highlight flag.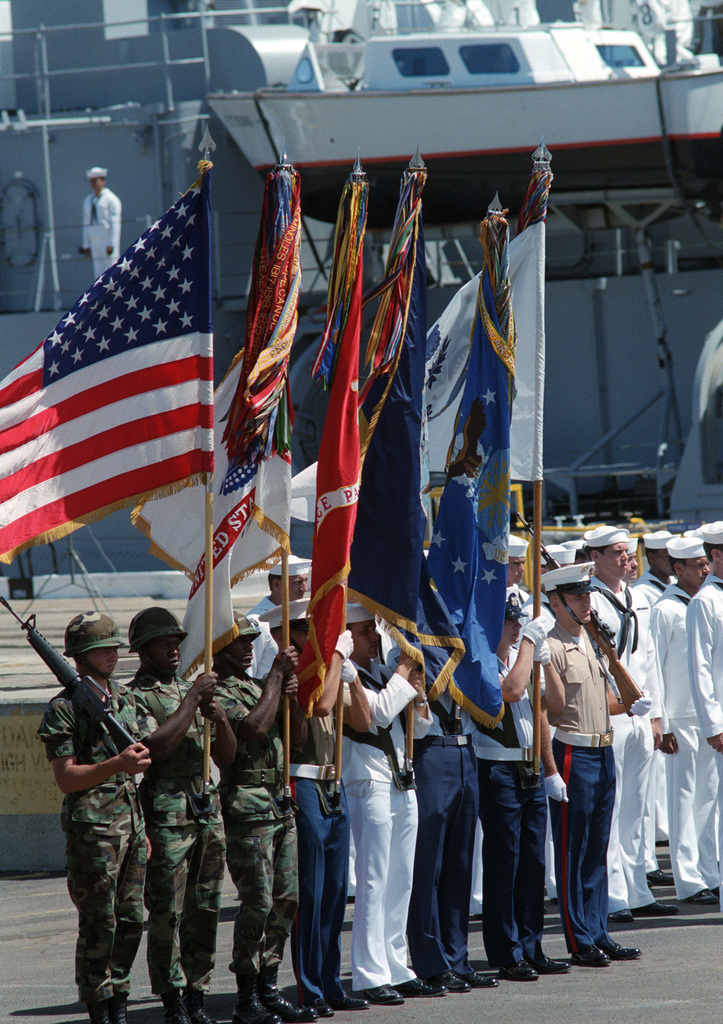
Highlighted region: 425/199/528/736.
